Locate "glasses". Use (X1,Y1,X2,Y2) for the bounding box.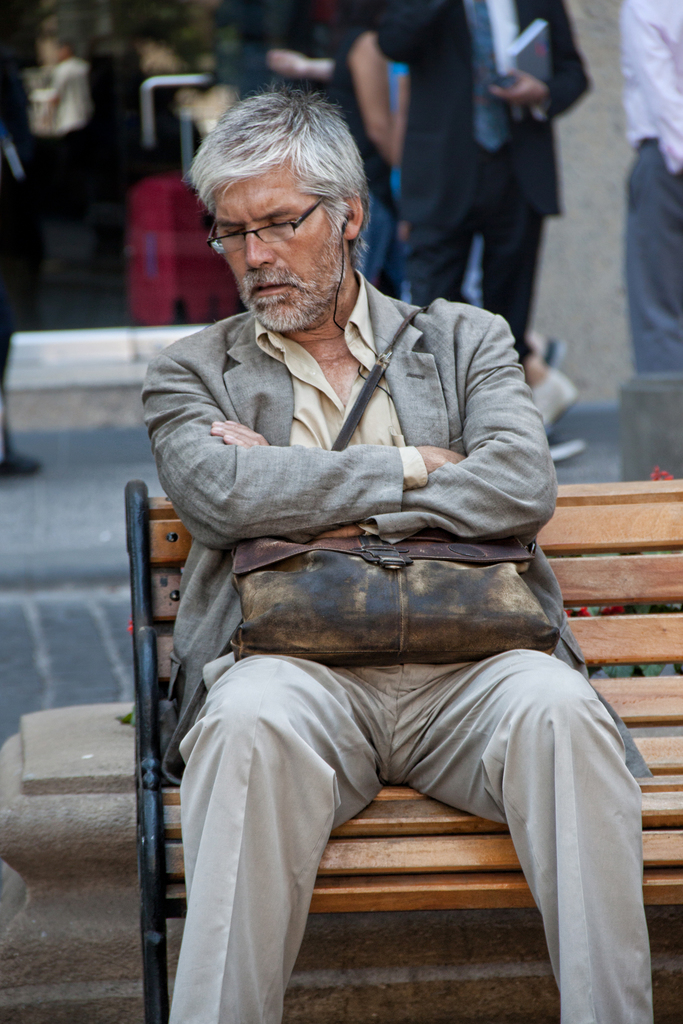
(197,195,343,241).
